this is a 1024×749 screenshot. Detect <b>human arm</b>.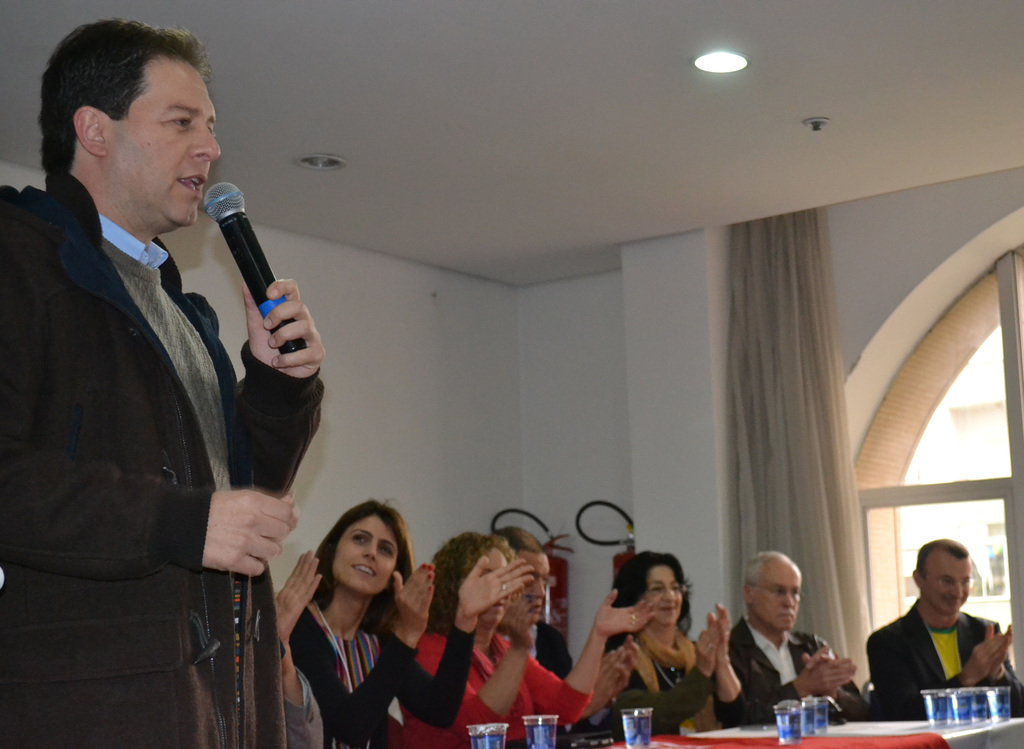
bbox=[974, 602, 1023, 707].
